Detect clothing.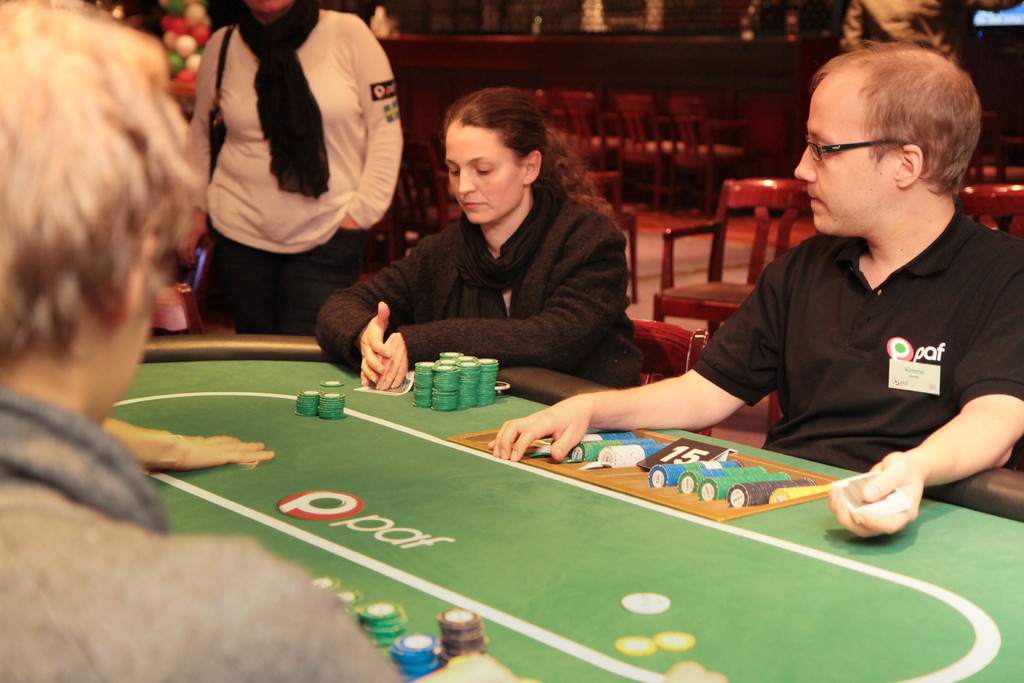
Detected at region(0, 477, 403, 680).
